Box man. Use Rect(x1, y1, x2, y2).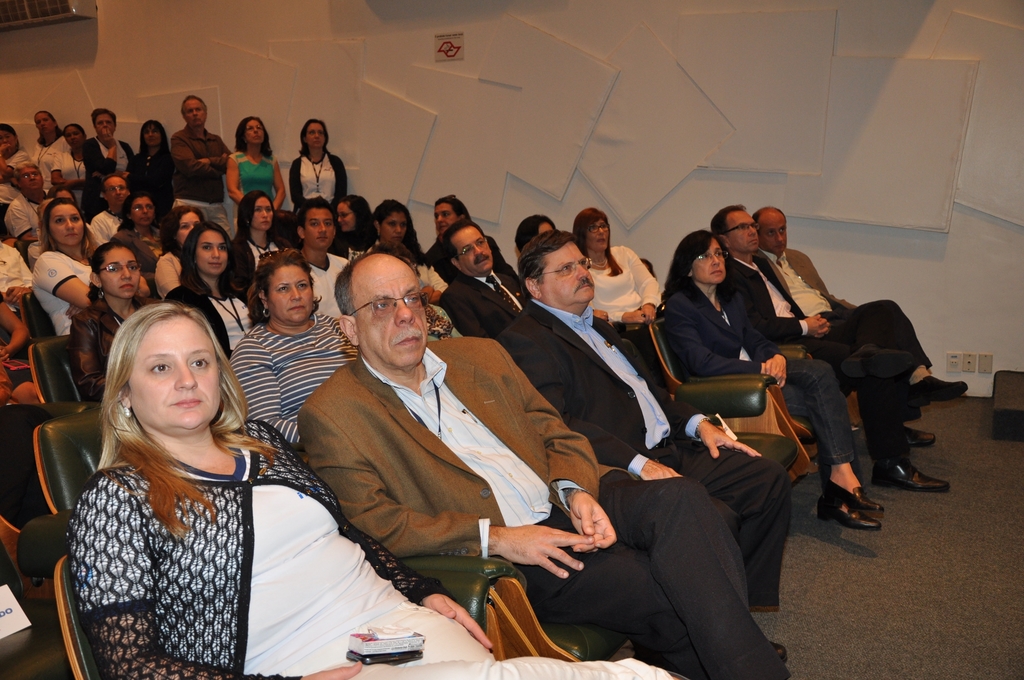
Rect(708, 202, 951, 492).
